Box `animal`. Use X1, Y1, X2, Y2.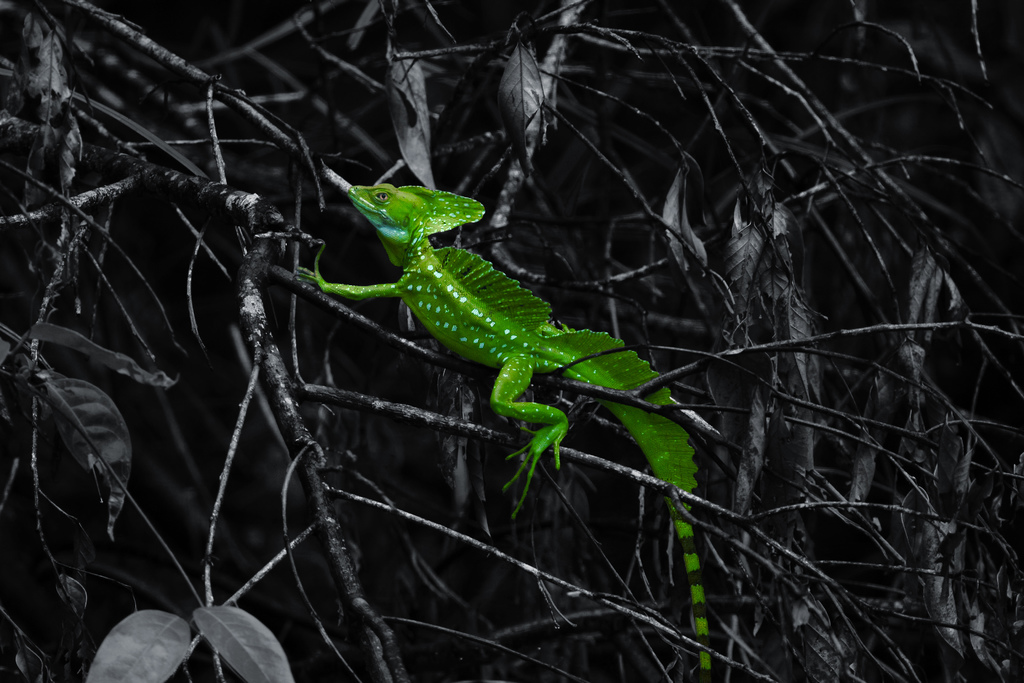
286, 179, 714, 668.
